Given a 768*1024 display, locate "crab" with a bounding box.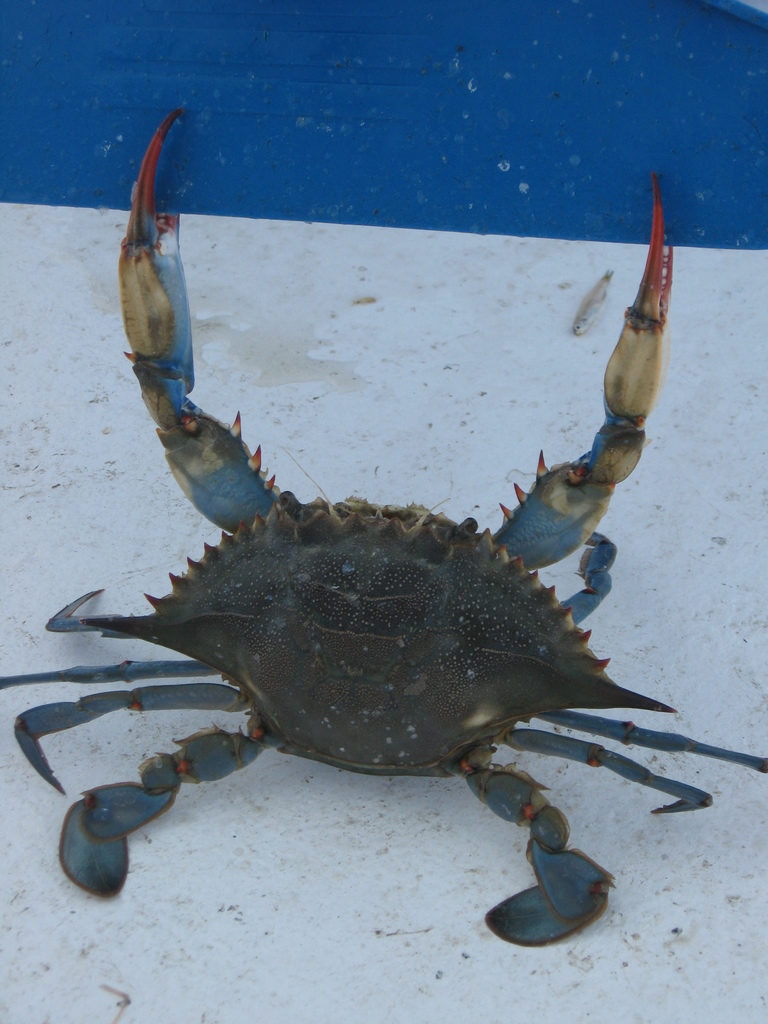
Located: <box>0,108,767,951</box>.
